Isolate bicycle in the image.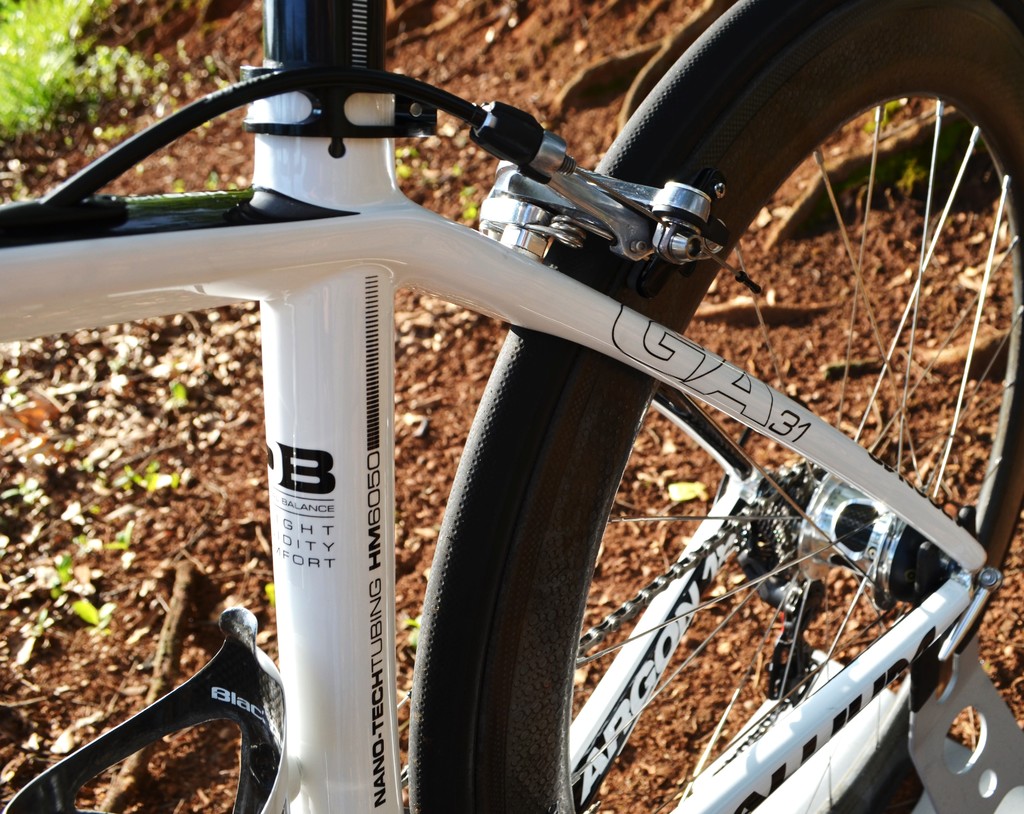
Isolated region: 119, 0, 992, 808.
